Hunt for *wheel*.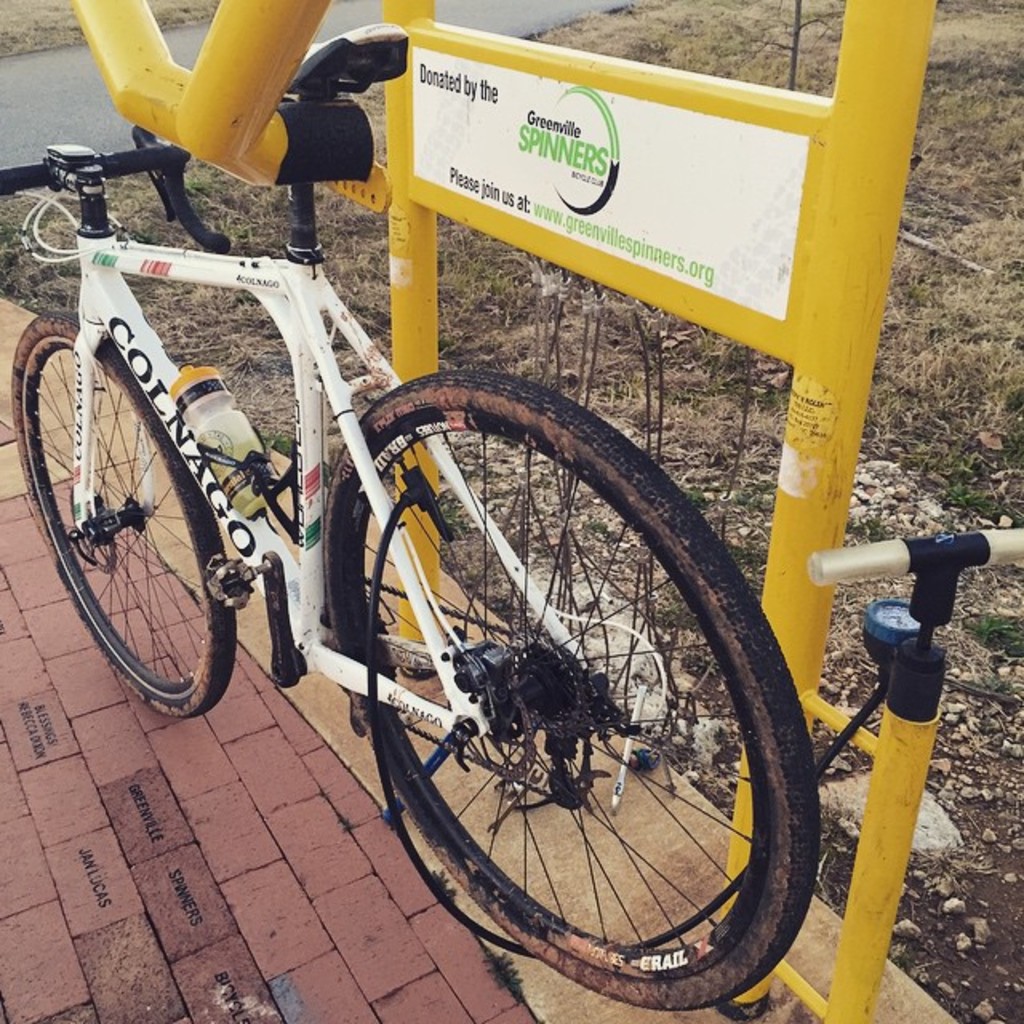
Hunted down at <region>325, 370, 818, 1011</region>.
